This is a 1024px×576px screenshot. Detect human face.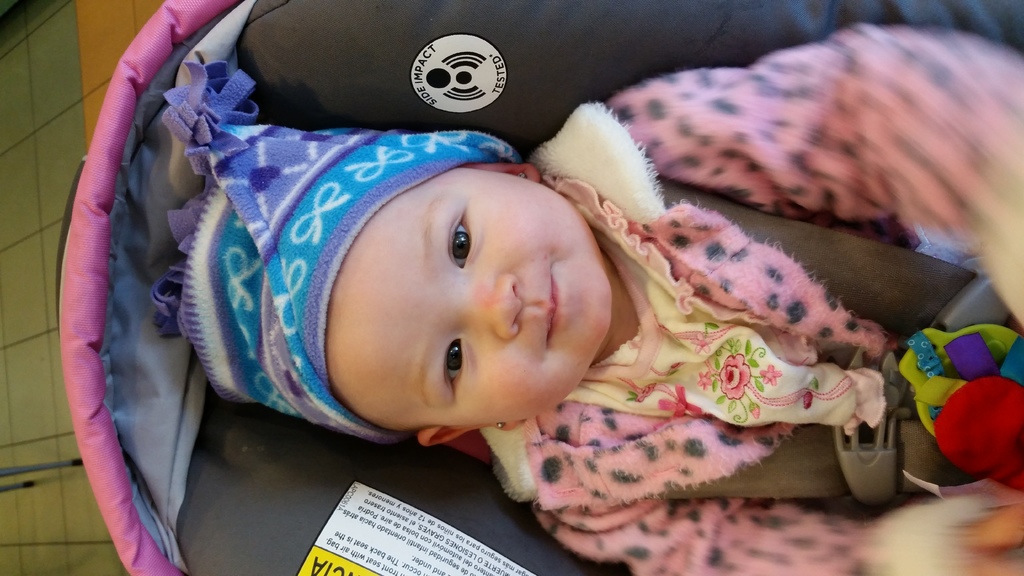
<region>326, 171, 609, 429</region>.
